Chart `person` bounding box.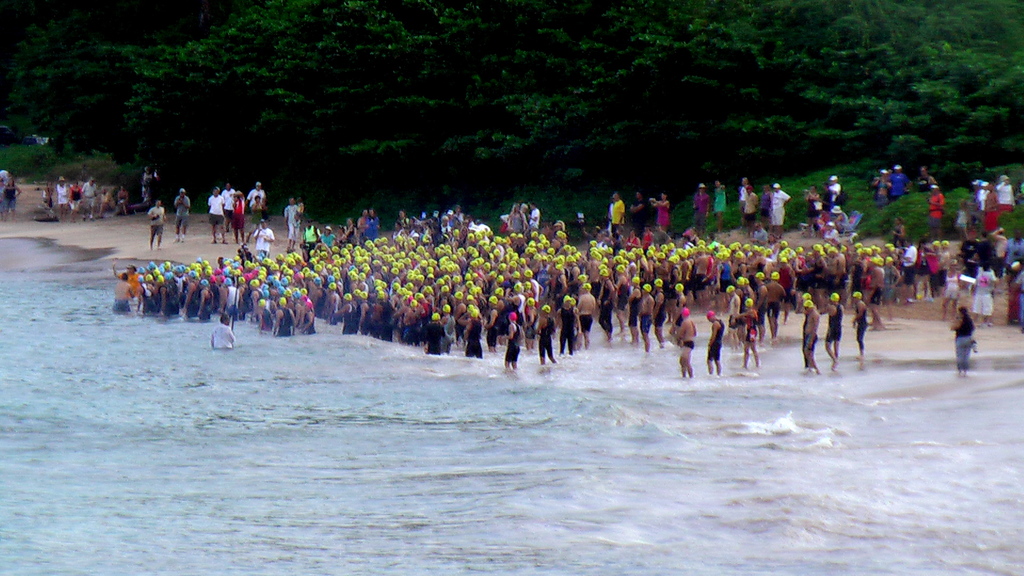
Charted: 1005 229 1023 271.
